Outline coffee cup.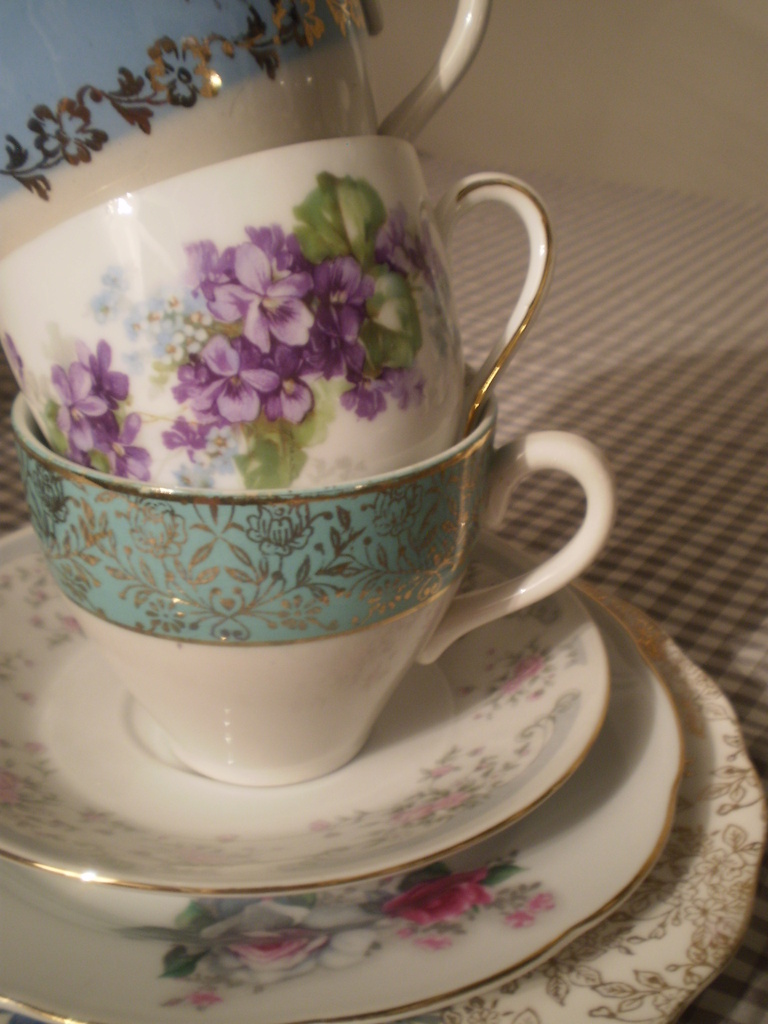
Outline: (0,134,557,494).
